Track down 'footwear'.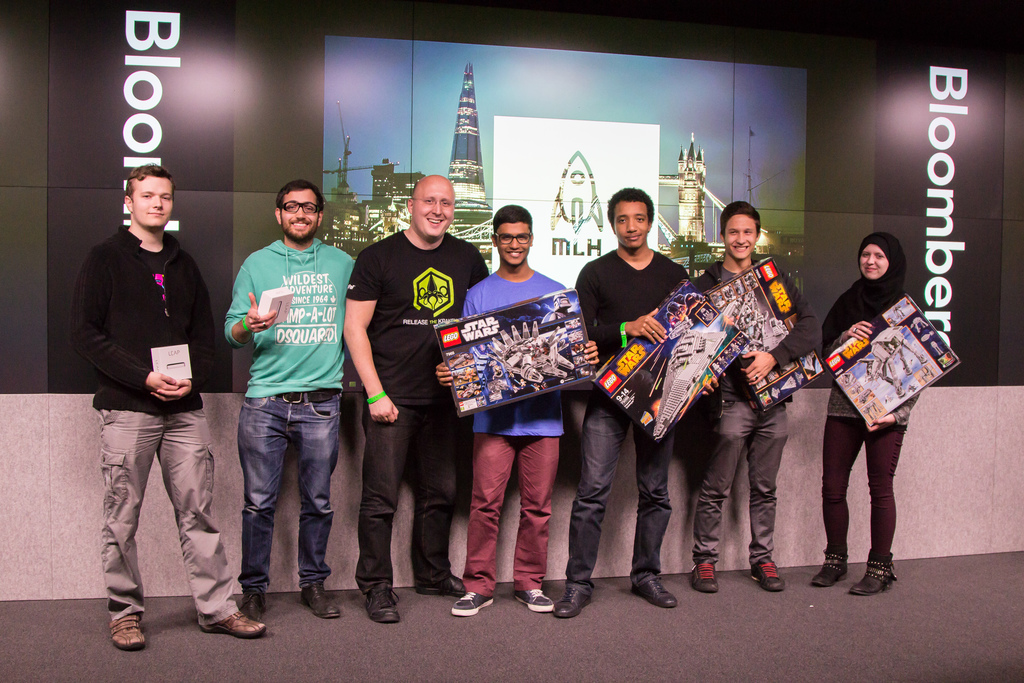
Tracked to bbox=(108, 614, 144, 648).
